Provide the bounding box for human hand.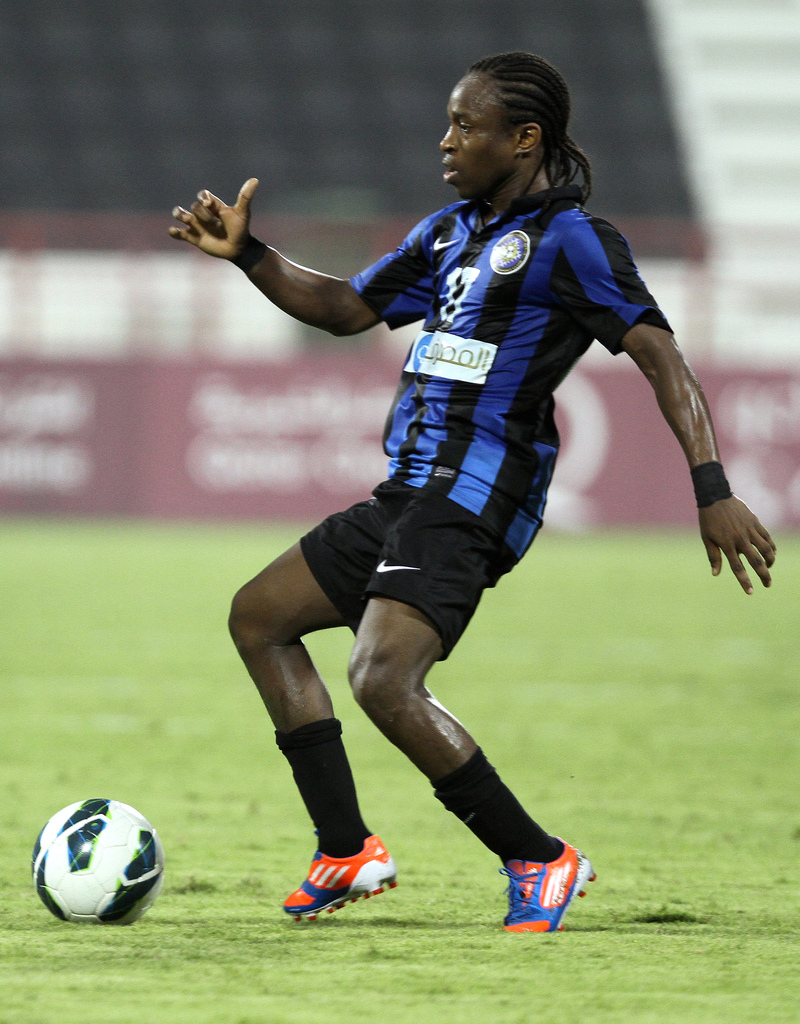
[697, 497, 776, 593].
